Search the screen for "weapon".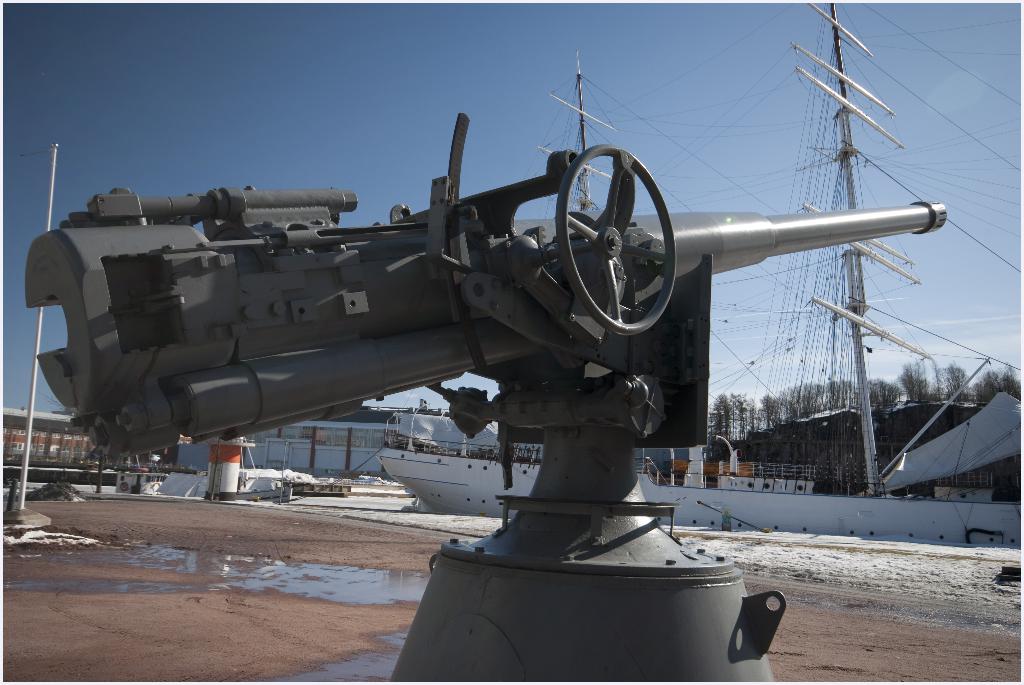
Found at rect(26, 112, 951, 472).
